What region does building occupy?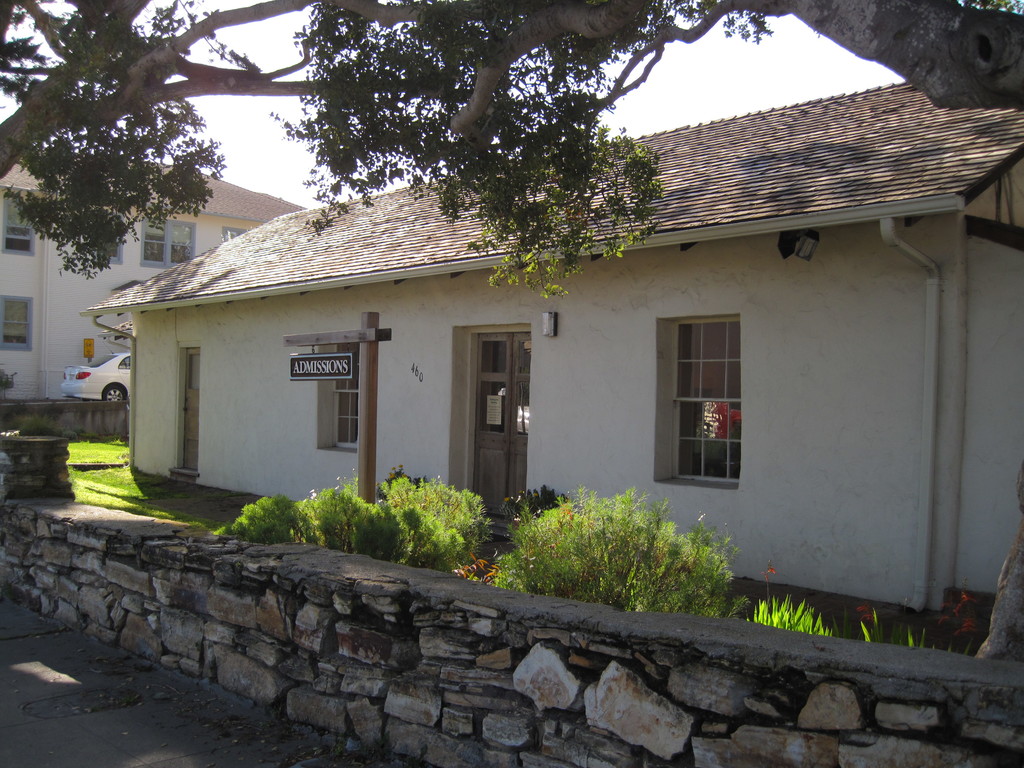
[77,84,1023,634].
